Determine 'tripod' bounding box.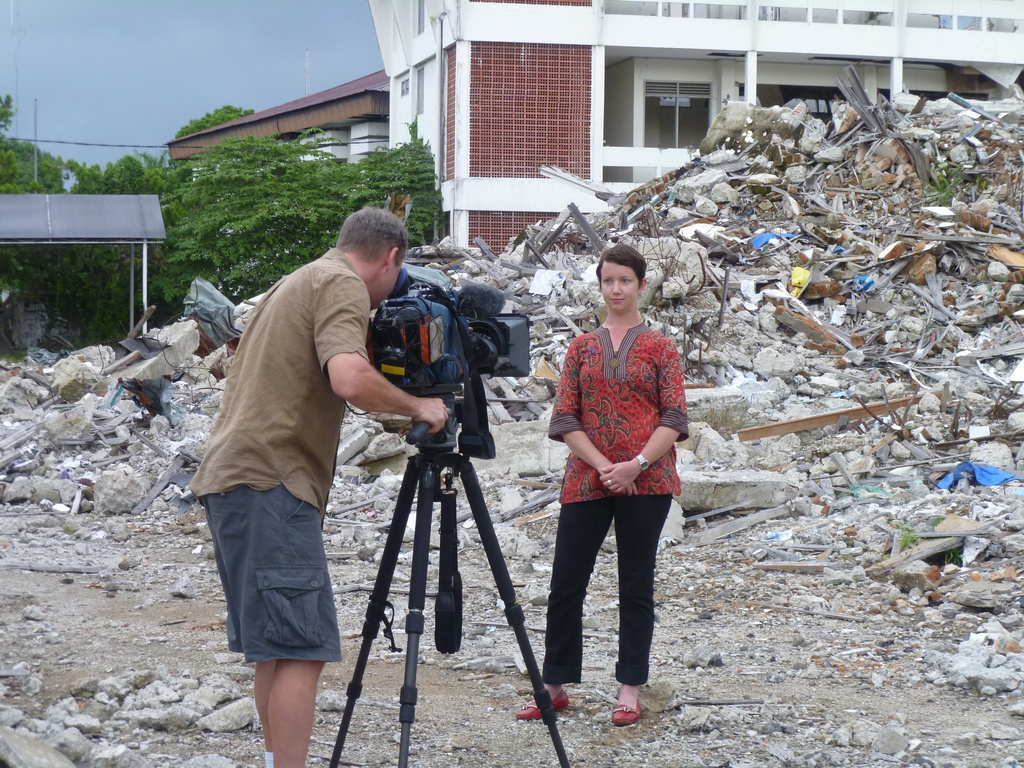
Determined: select_region(332, 387, 576, 767).
